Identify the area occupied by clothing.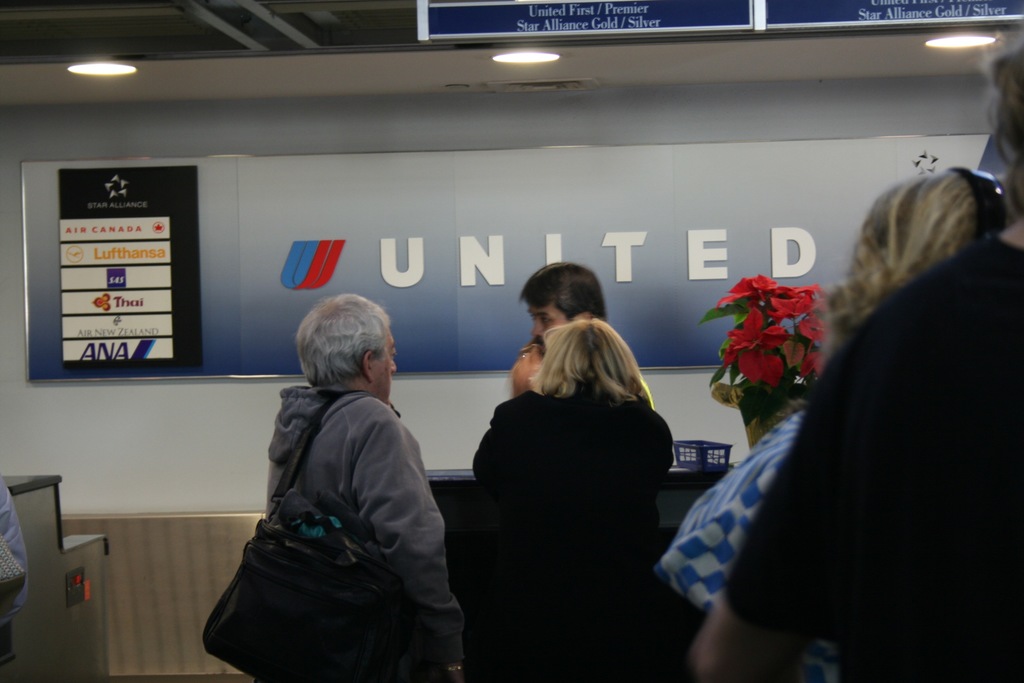
Area: 671 411 796 599.
